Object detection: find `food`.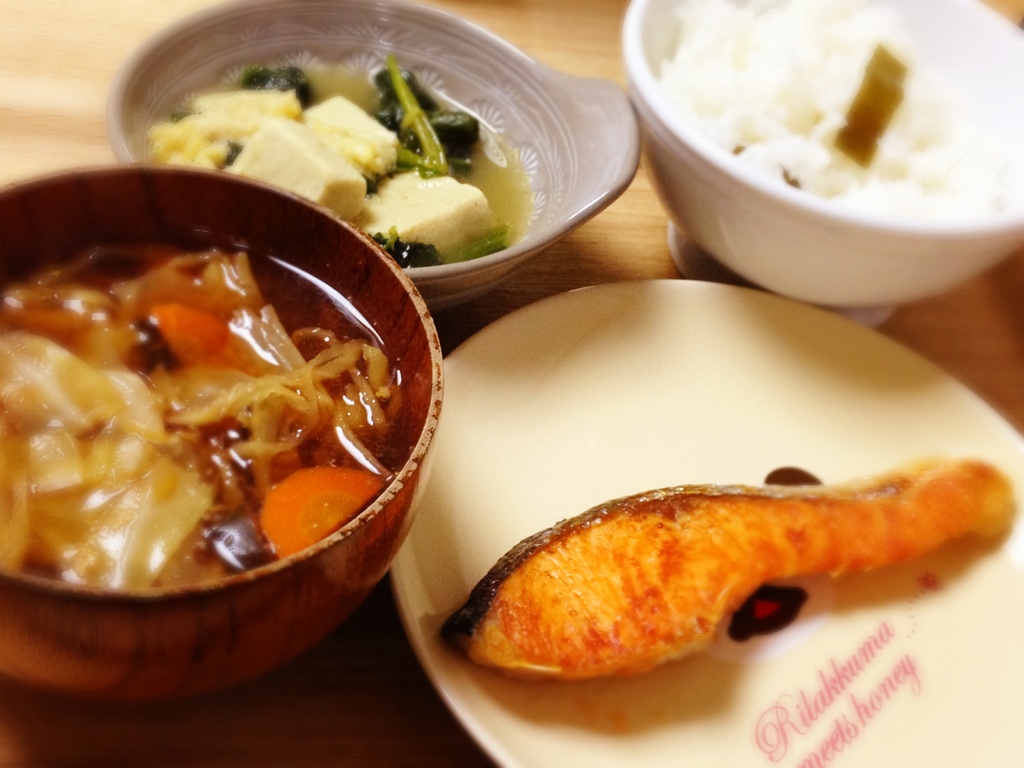
{"left": 144, "top": 56, "right": 530, "bottom": 267}.
